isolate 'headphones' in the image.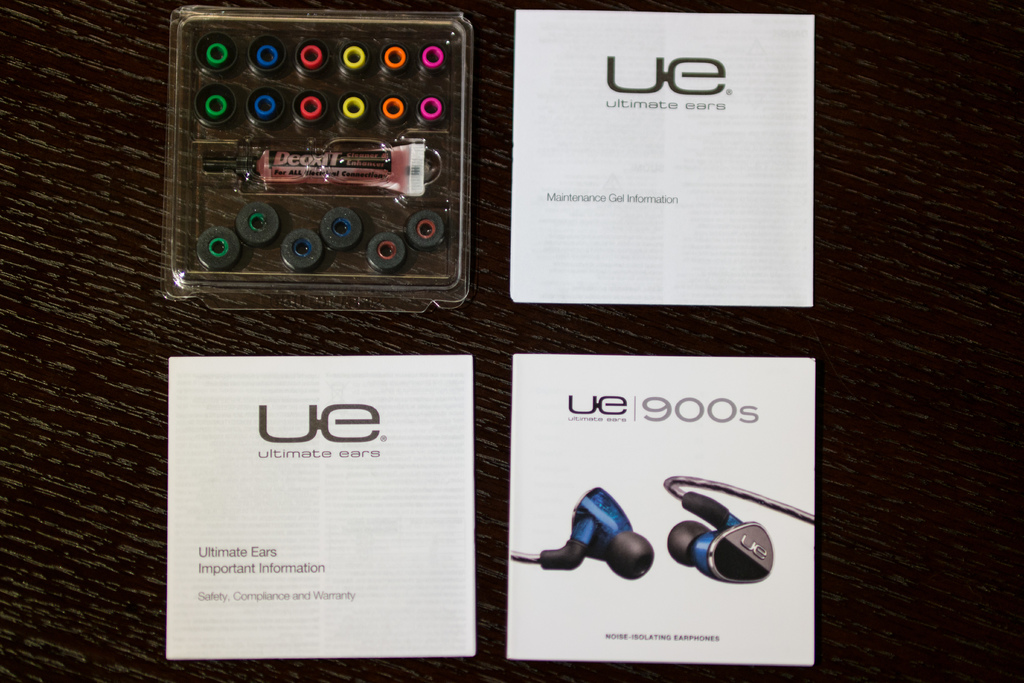
Isolated region: (x1=673, y1=475, x2=825, y2=603).
